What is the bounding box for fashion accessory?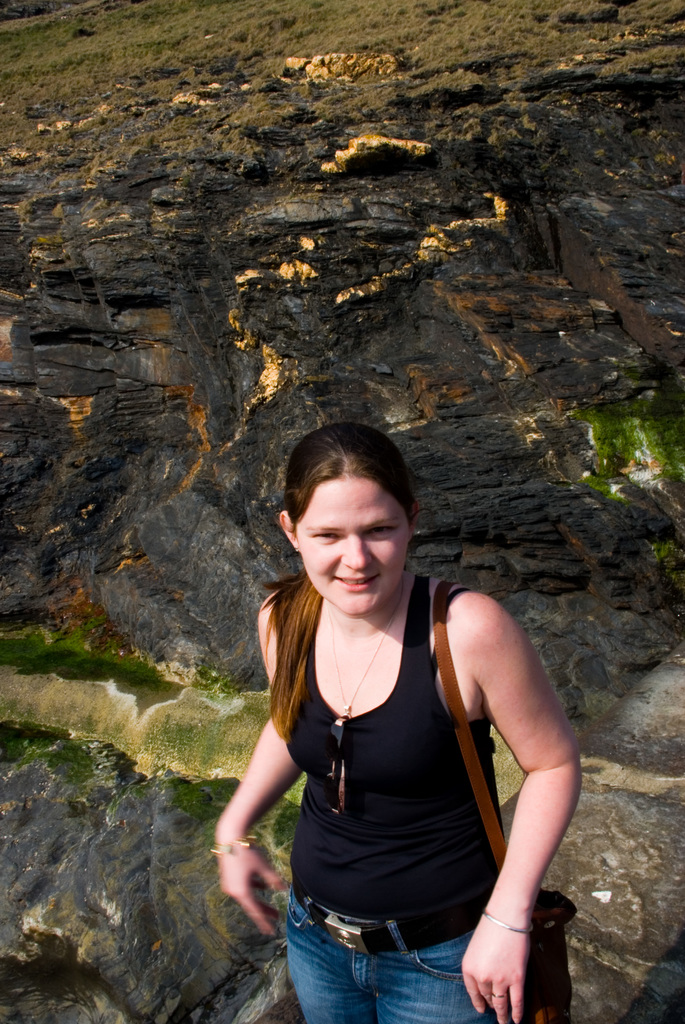
rect(318, 713, 351, 817).
